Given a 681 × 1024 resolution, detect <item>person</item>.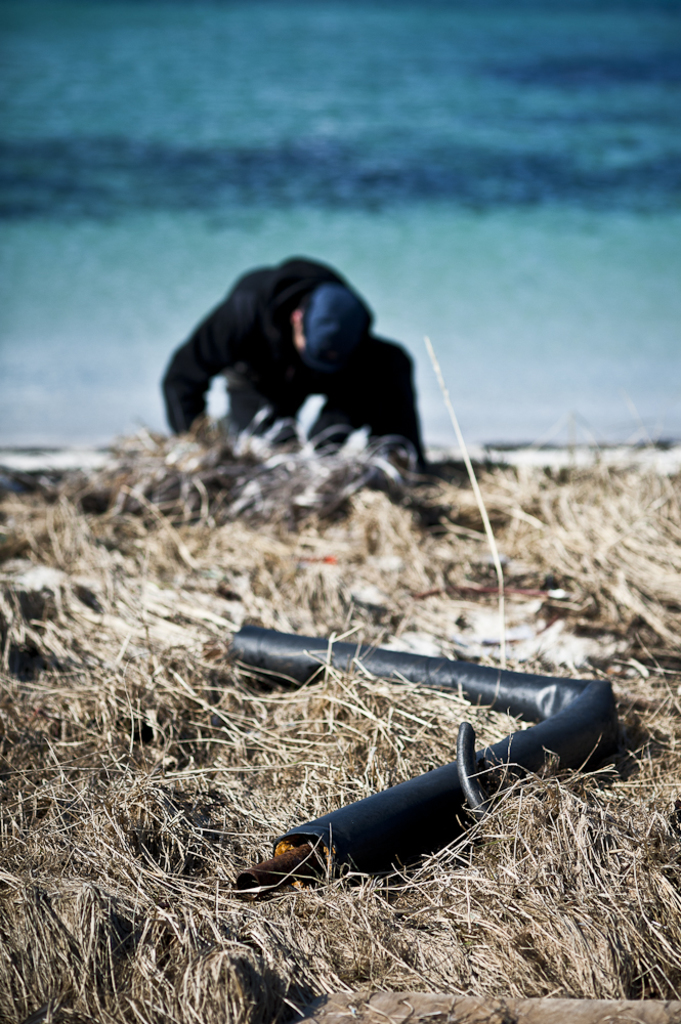
rect(161, 260, 436, 485).
